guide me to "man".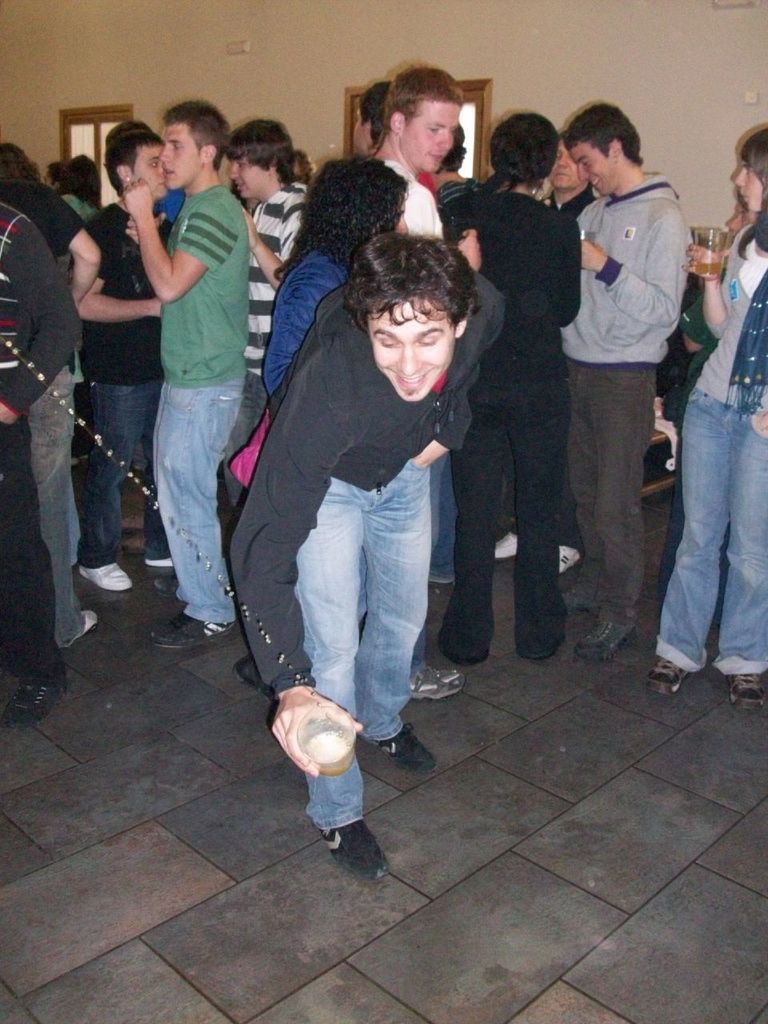
Guidance: {"x1": 223, "y1": 110, "x2": 317, "y2": 546}.
